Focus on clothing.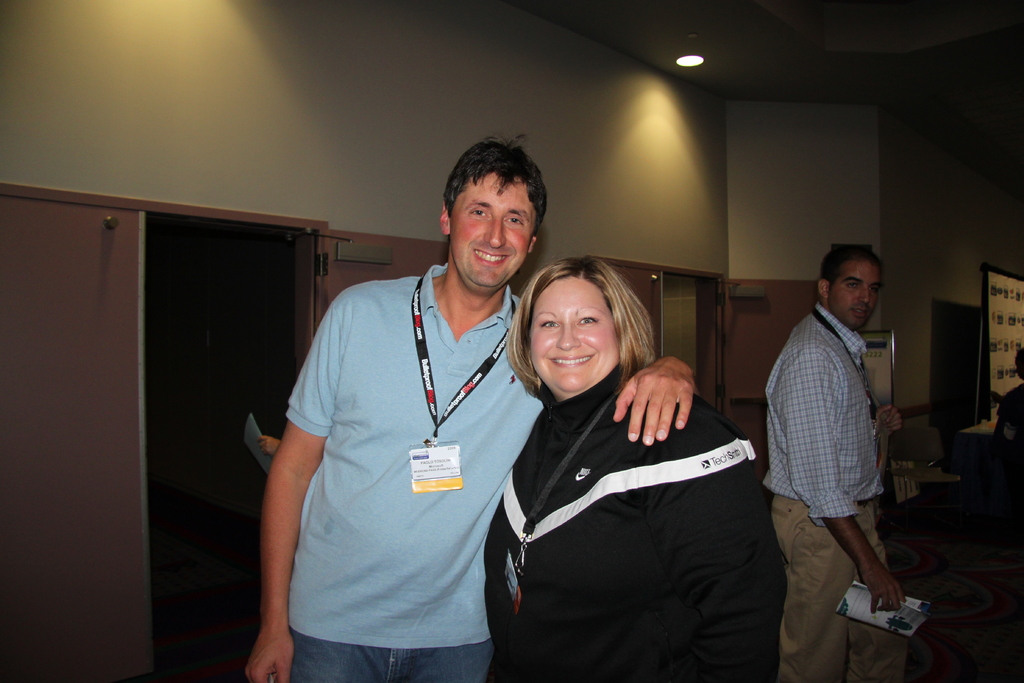
Focused at l=275, t=216, r=529, b=664.
